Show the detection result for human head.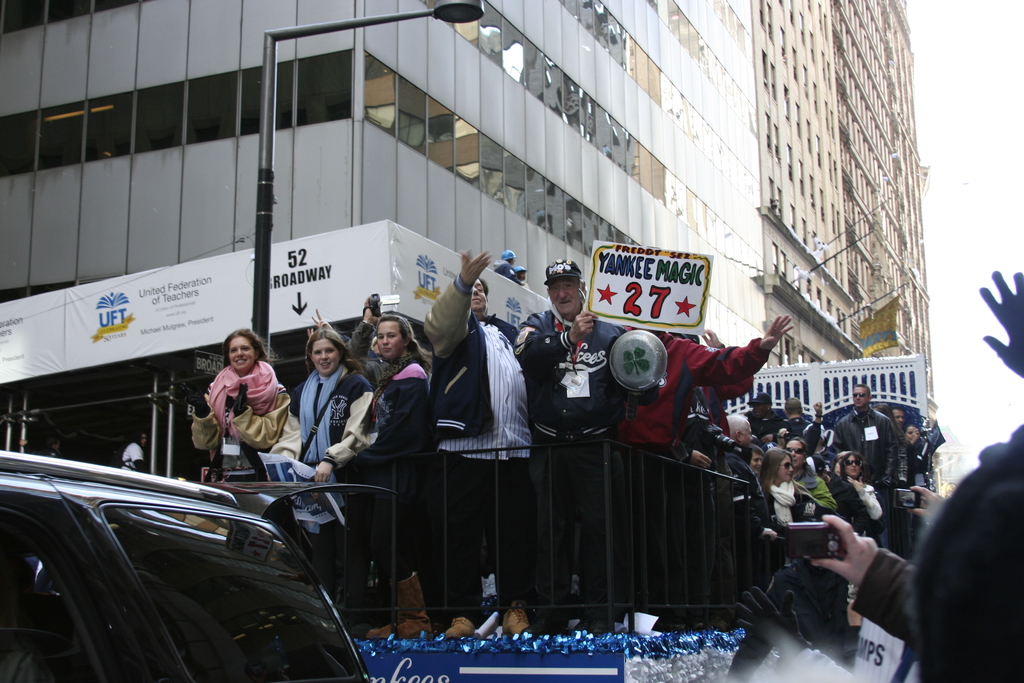
[226, 327, 256, 375].
